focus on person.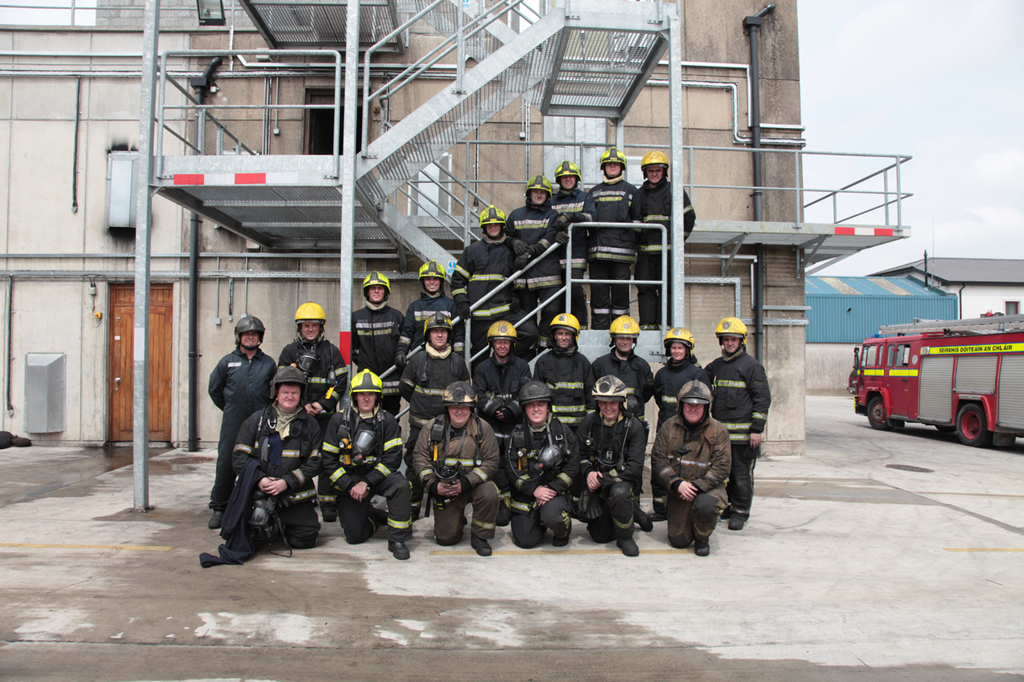
Focused at 475, 318, 530, 527.
